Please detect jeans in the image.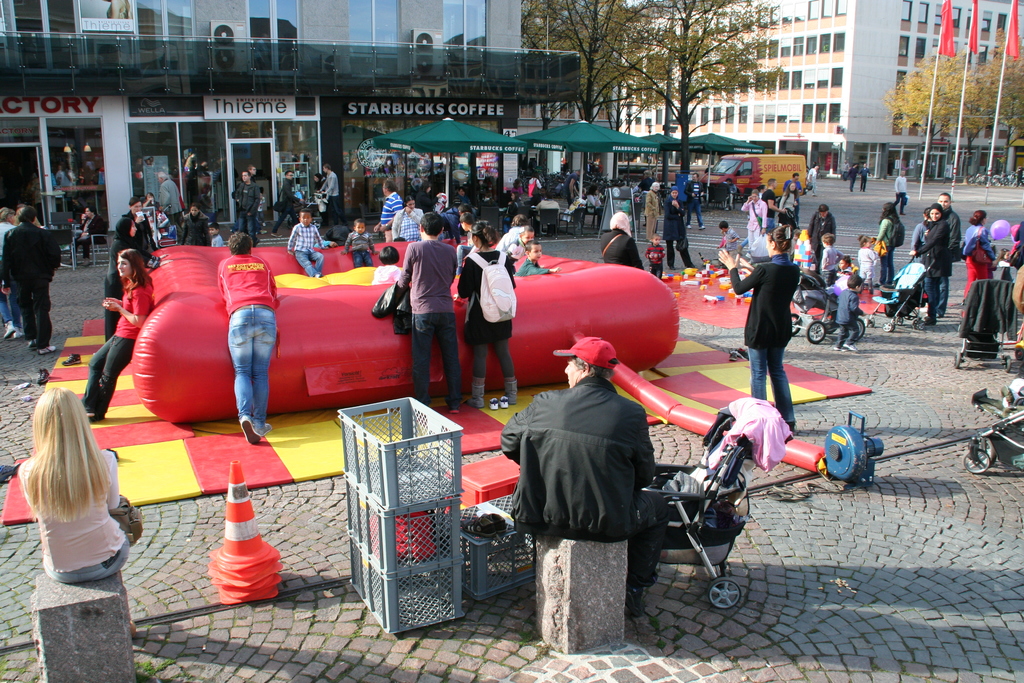
box(75, 236, 90, 253).
